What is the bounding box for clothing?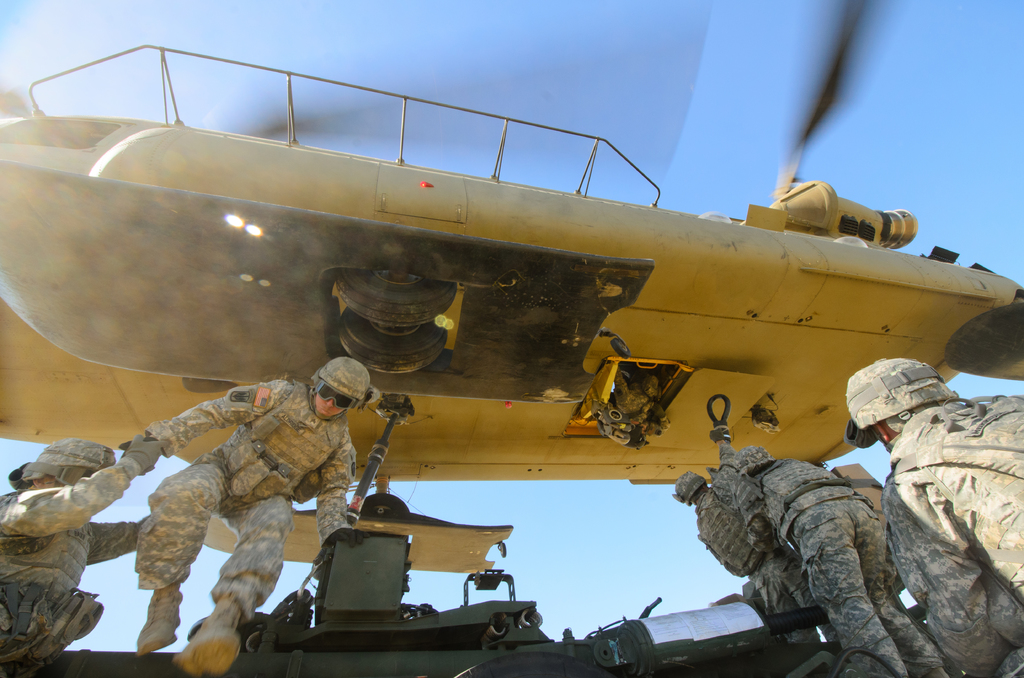
[x1=724, y1=444, x2=951, y2=677].
